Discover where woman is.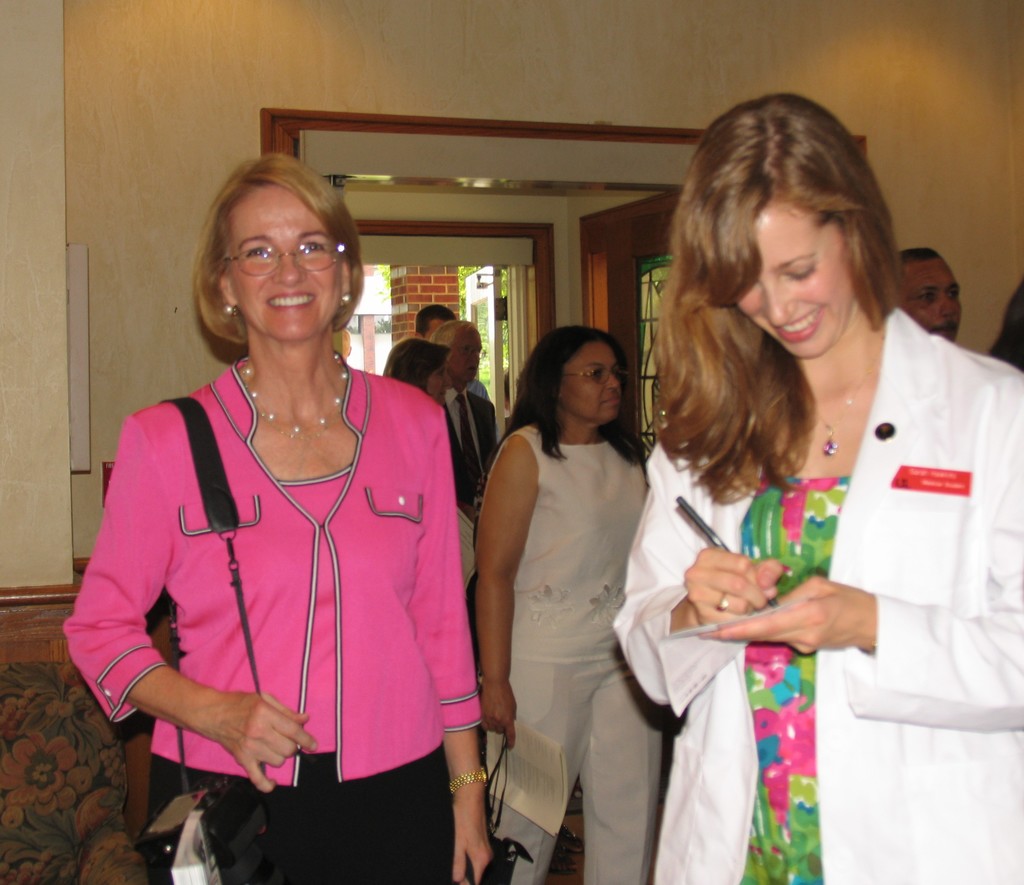
Discovered at {"x1": 61, "y1": 149, "x2": 498, "y2": 884}.
